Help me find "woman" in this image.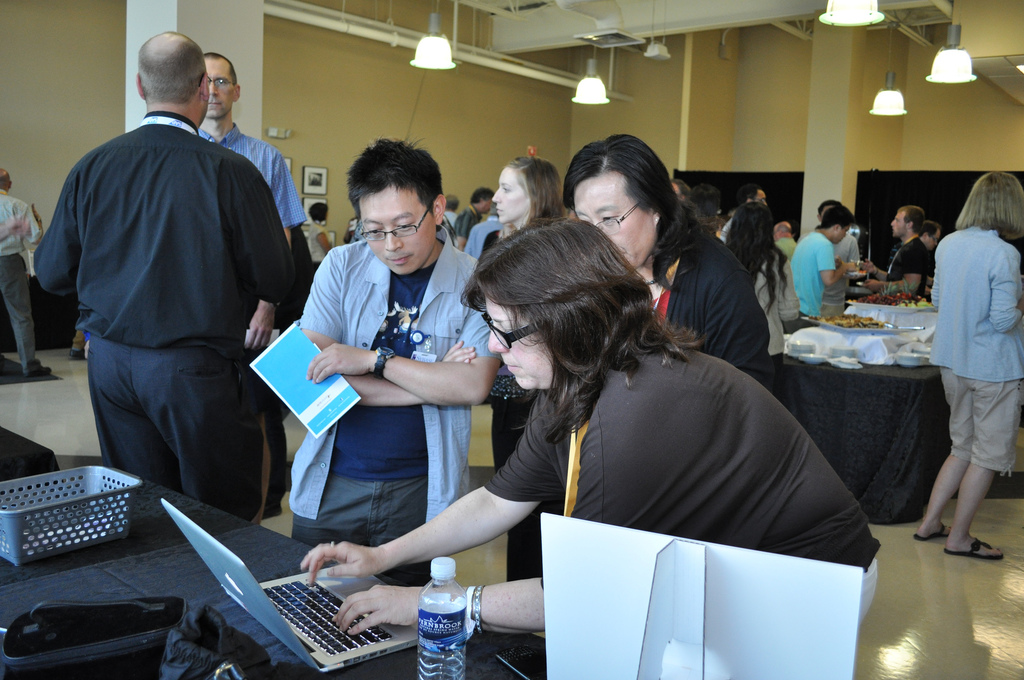
Found it: box(564, 129, 772, 403).
